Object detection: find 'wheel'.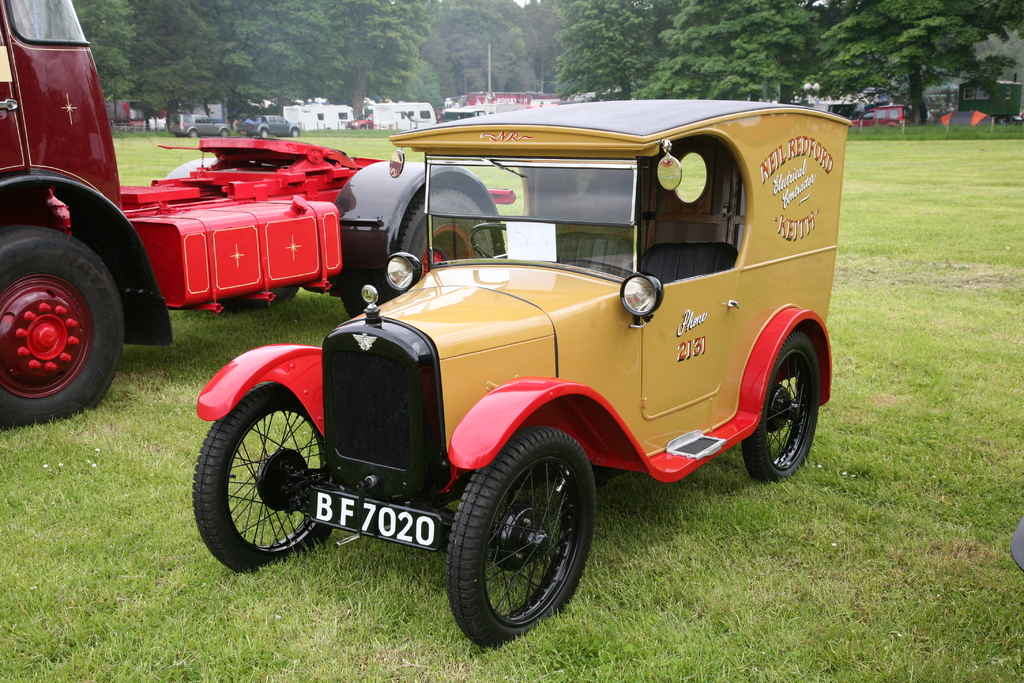
262, 127, 271, 137.
